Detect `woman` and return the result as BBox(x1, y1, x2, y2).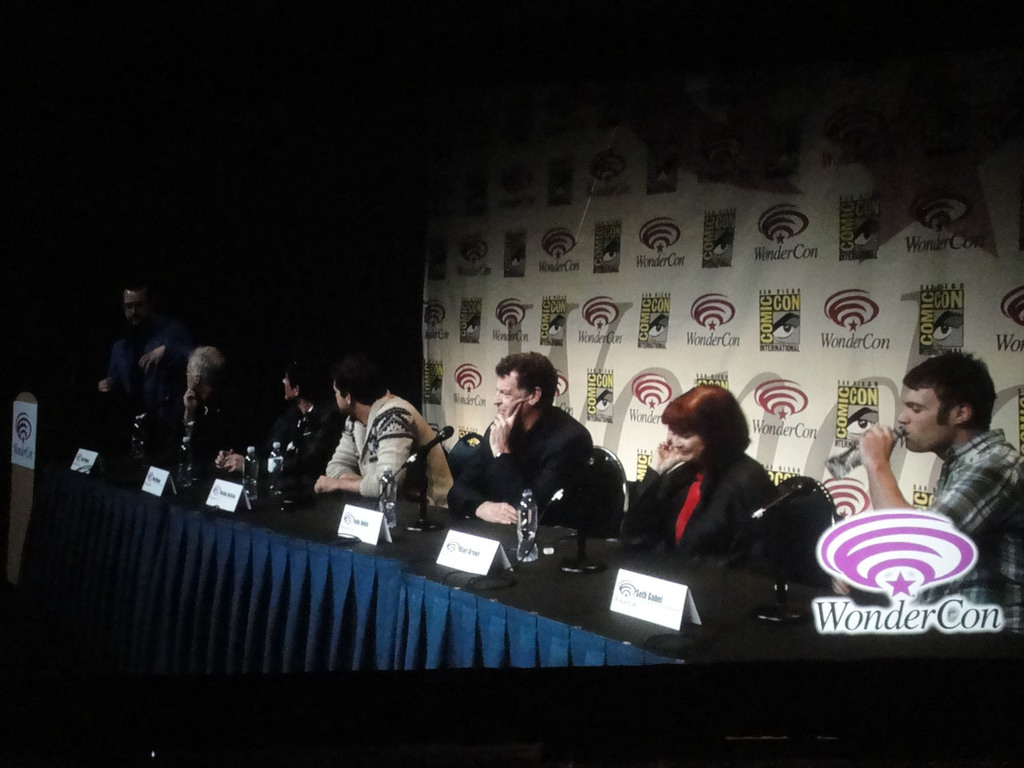
BBox(652, 393, 781, 564).
